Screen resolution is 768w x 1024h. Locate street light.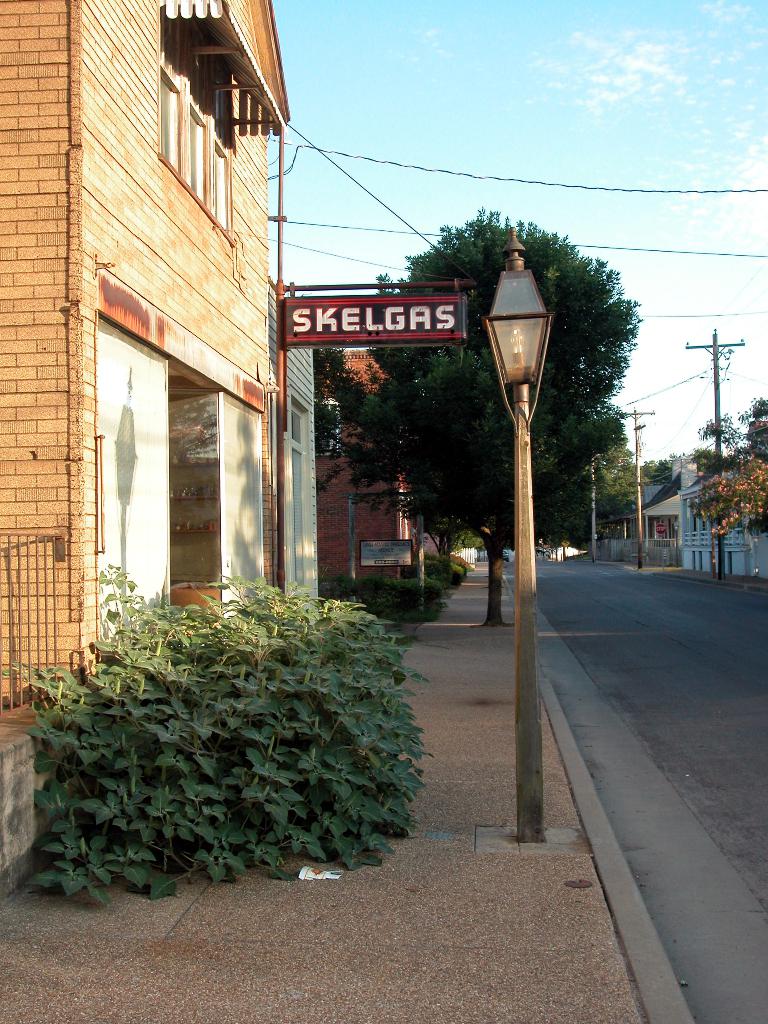
476, 221, 559, 842.
